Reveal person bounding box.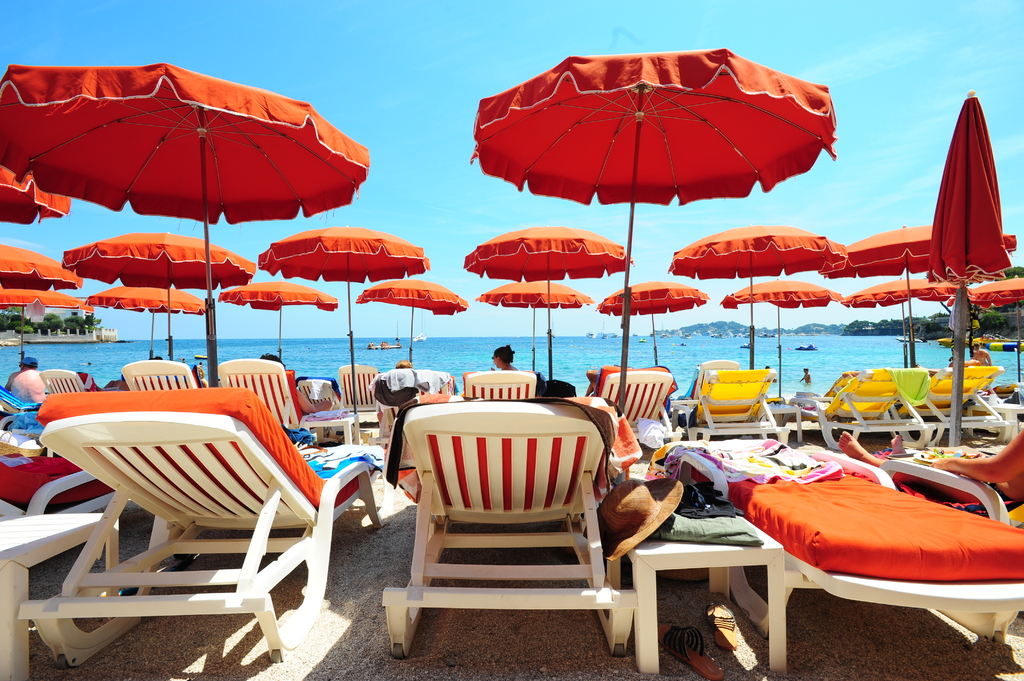
Revealed: bbox=[488, 345, 515, 371].
